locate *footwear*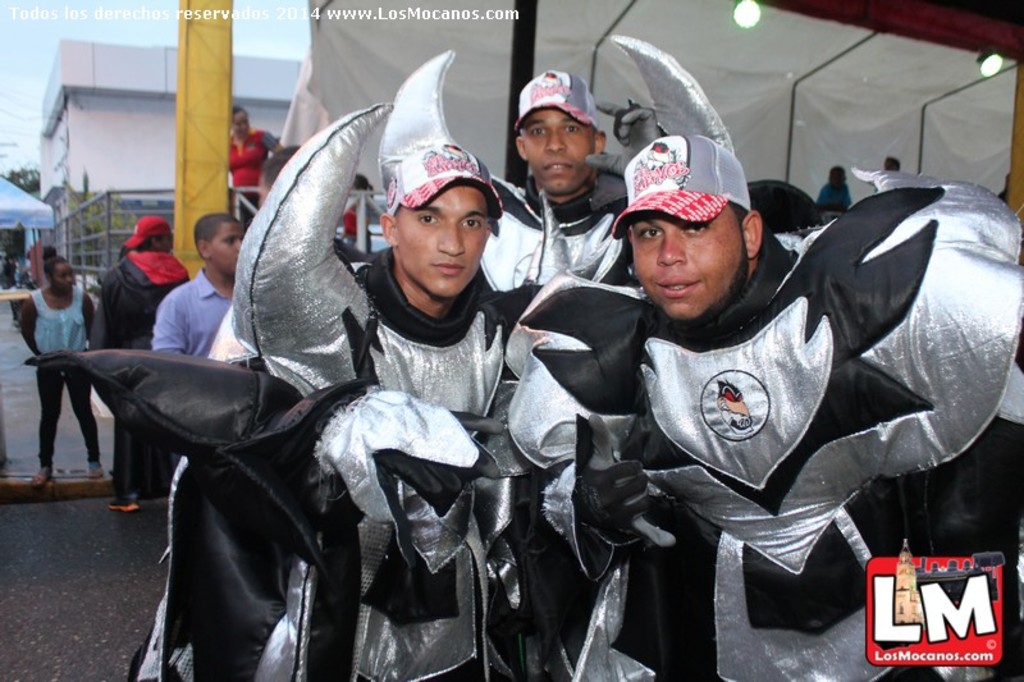
[x1=26, y1=463, x2=52, y2=489]
